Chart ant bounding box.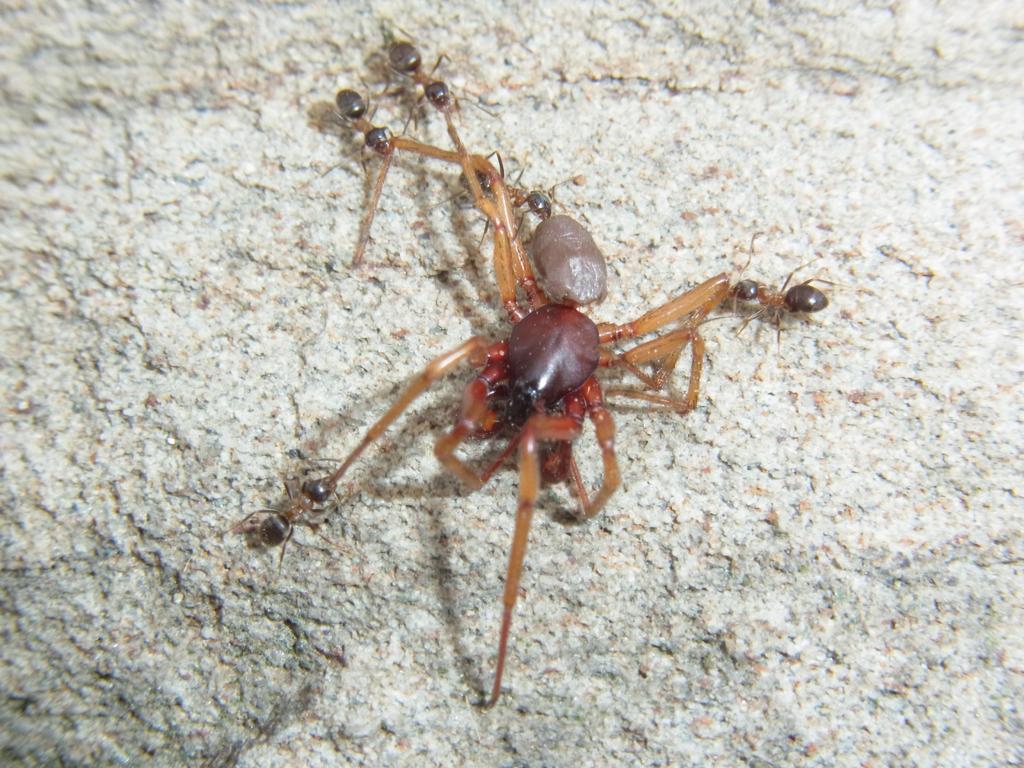
Charted: region(336, 110, 725, 697).
